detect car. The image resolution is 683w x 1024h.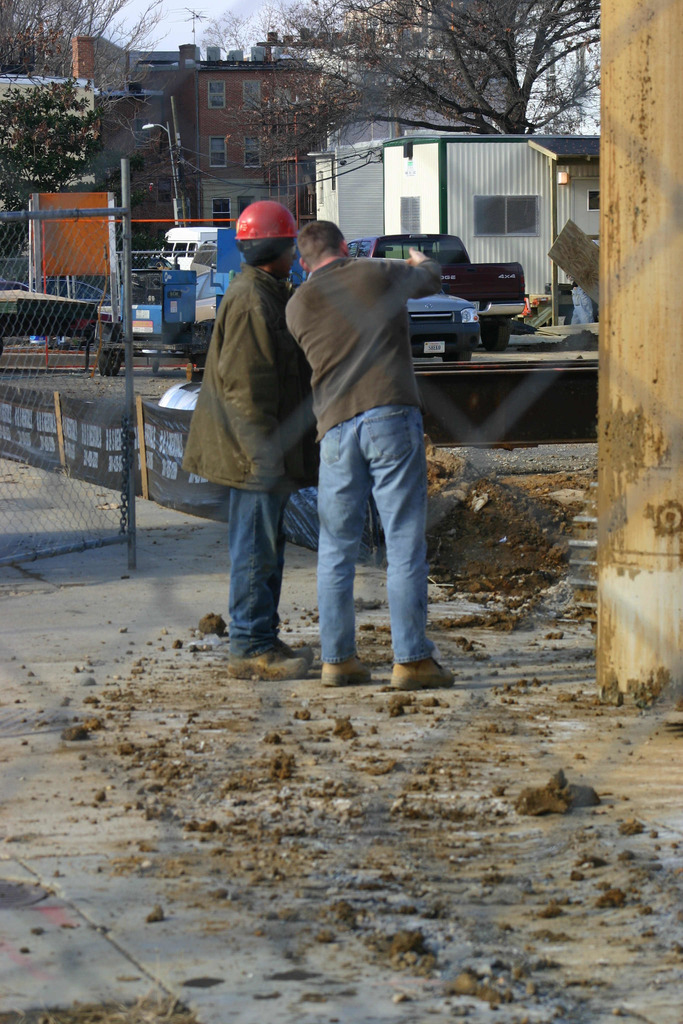
(308,257,481,362).
